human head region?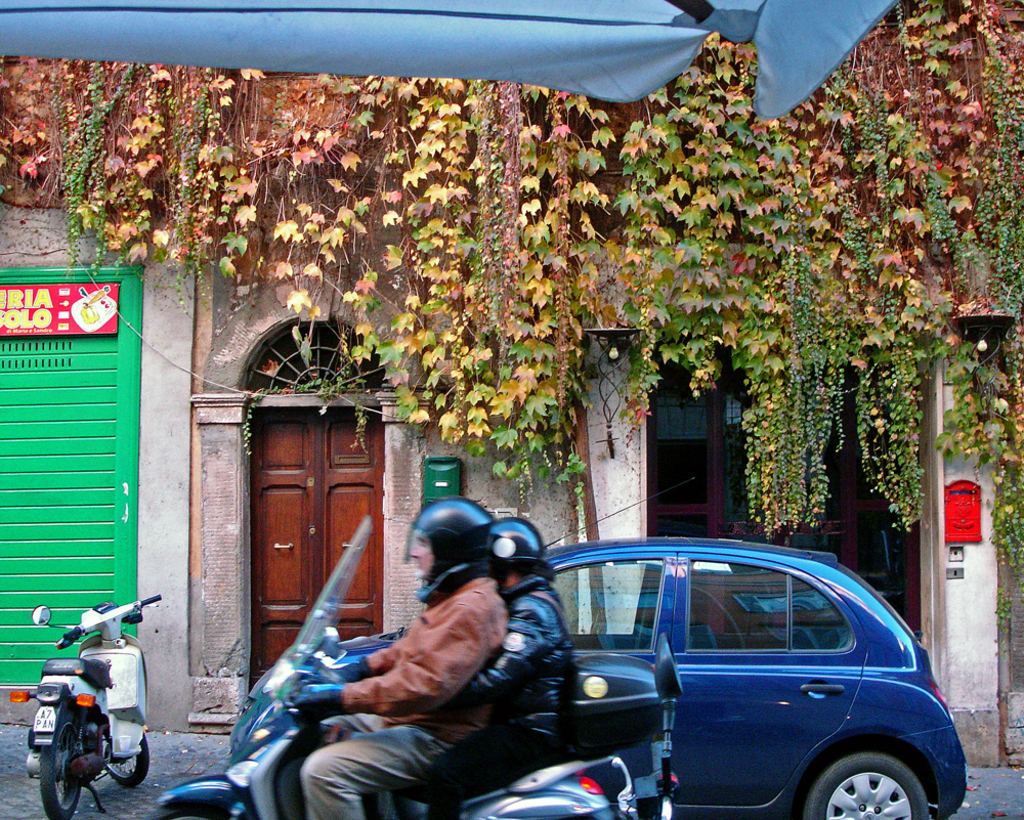
[left=494, top=519, right=542, bottom=586]
